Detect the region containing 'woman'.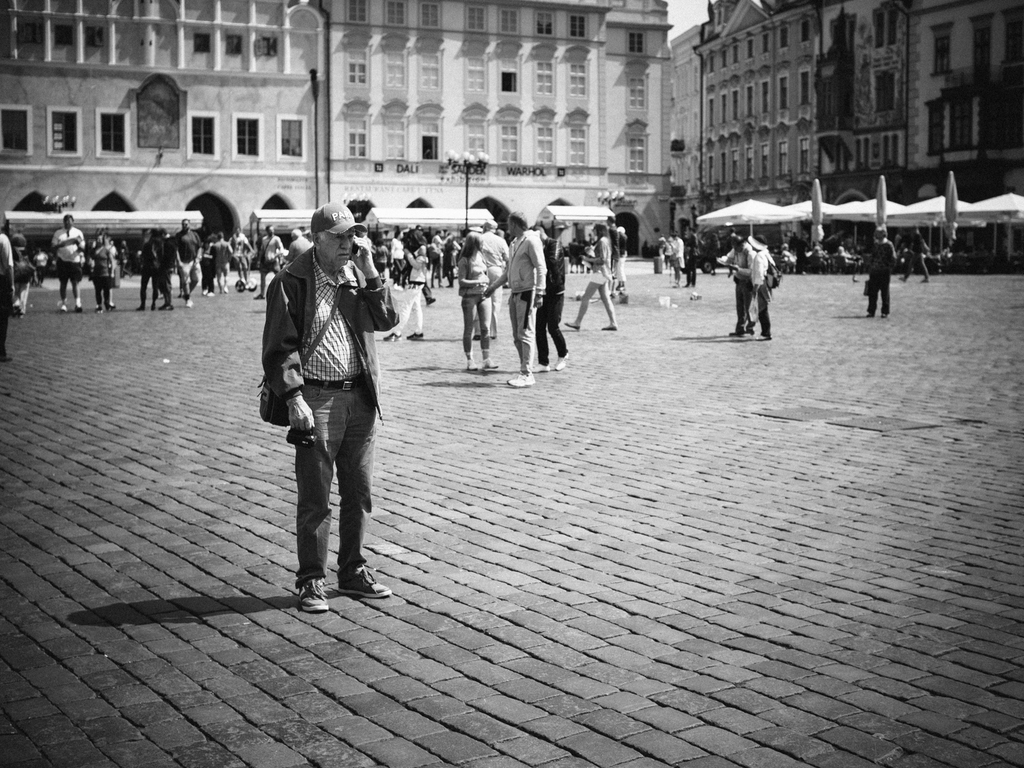
{"left": 457, "top": 227, "right": 502, "bottom": 368}.
